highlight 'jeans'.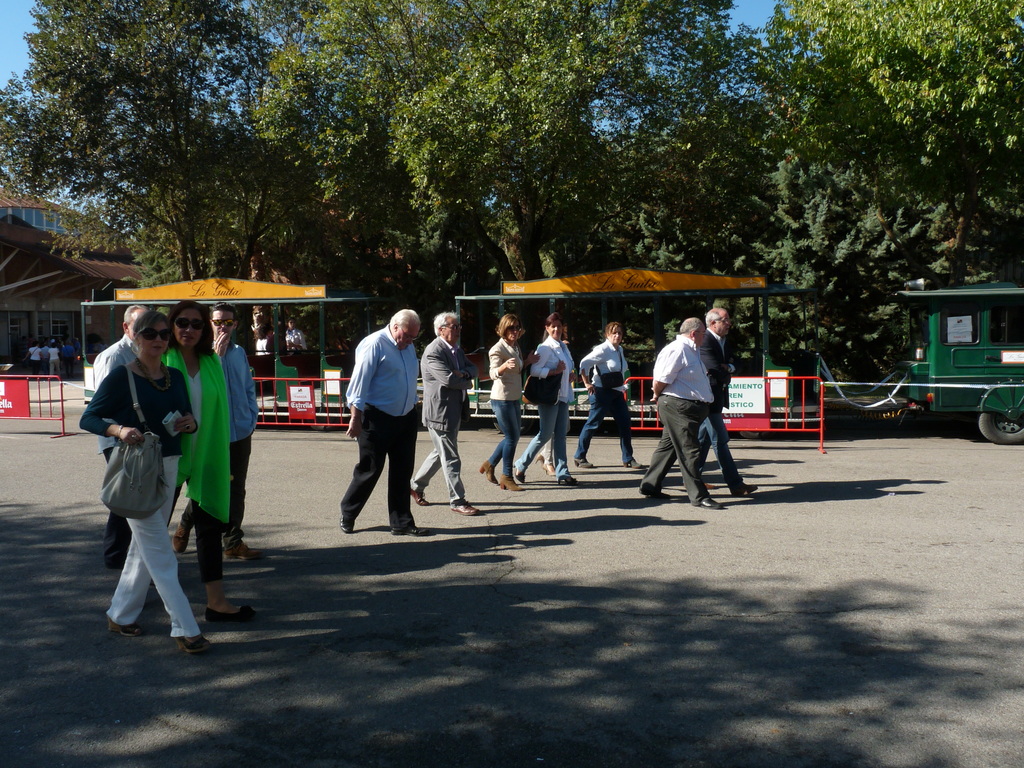
Highlighted region: [106, 486, 198, 639].
